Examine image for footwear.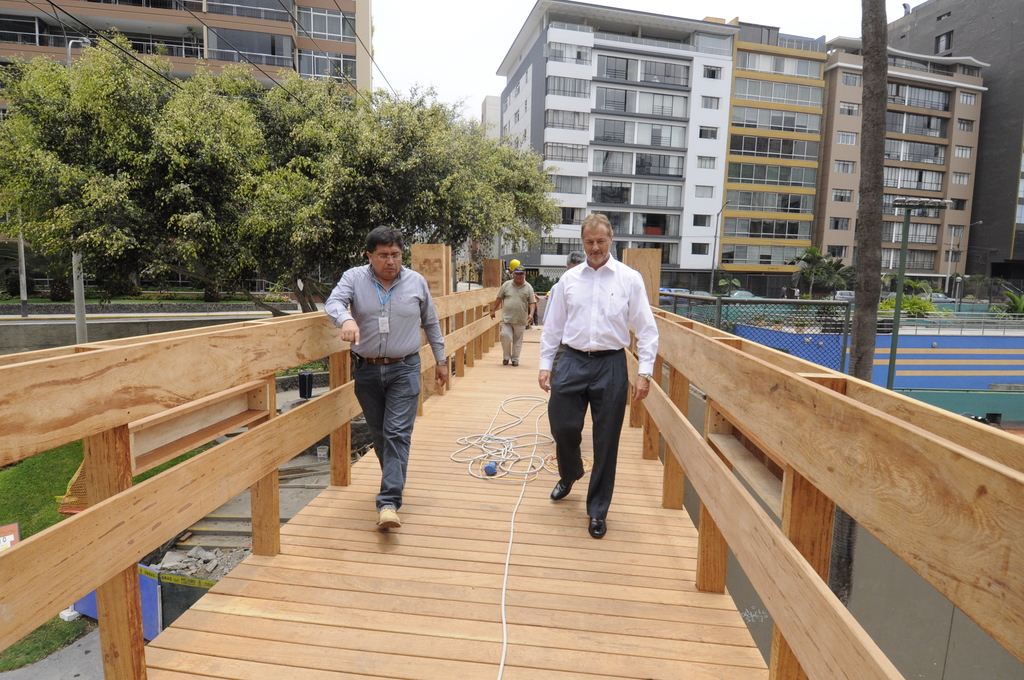
Examination result: crop(353, 476, 415, 541).
